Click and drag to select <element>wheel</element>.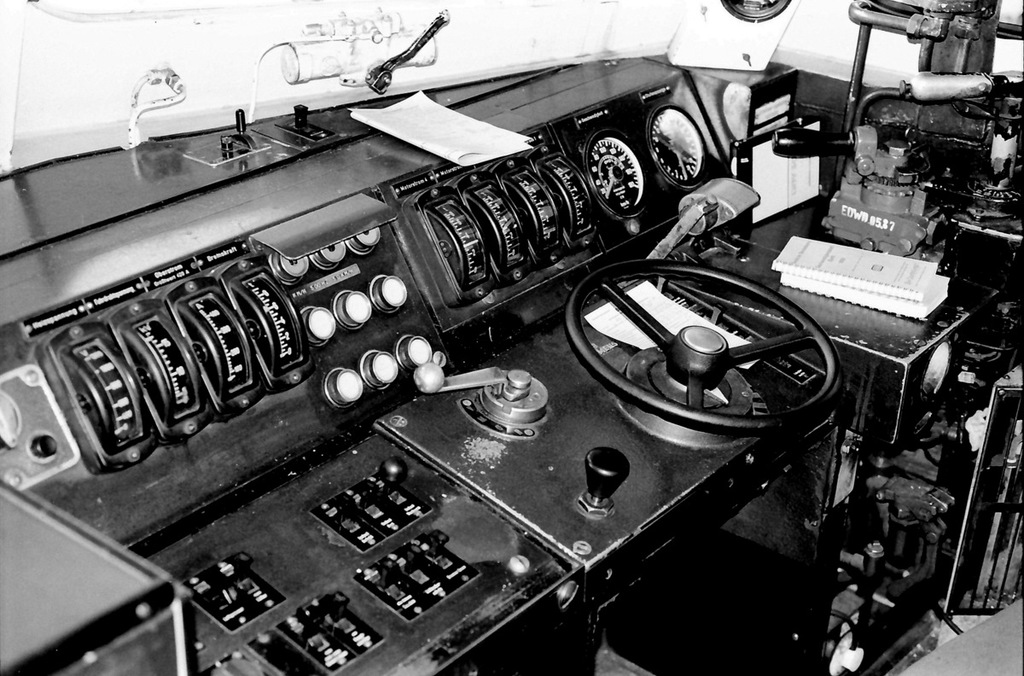
Selection: [573, 255, 843, 430].
